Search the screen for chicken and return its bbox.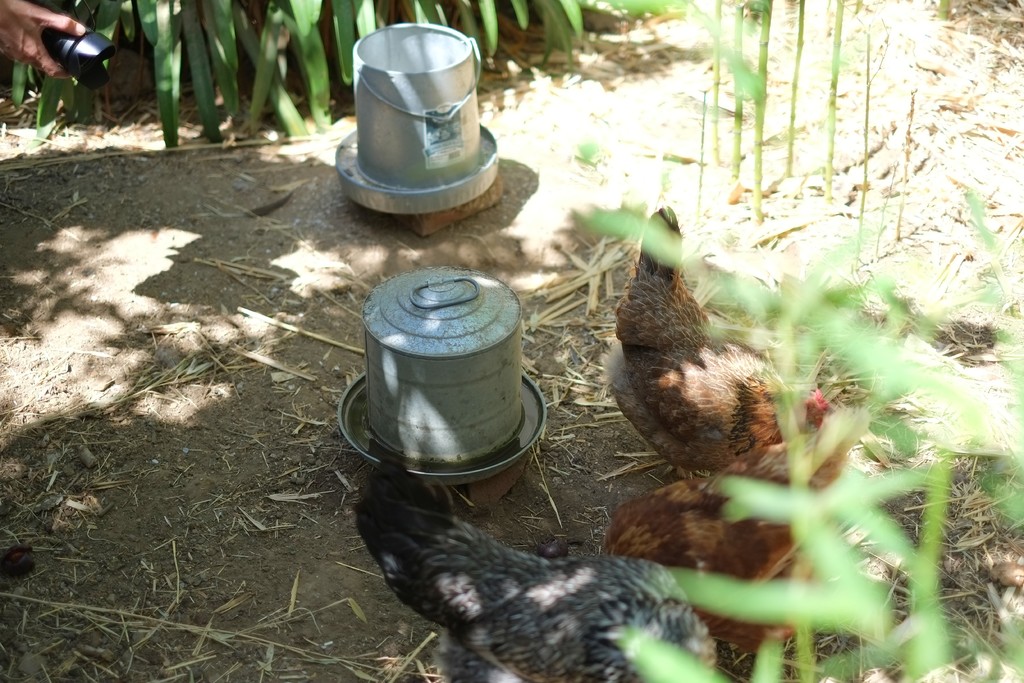
Found: pyautogui.locateOnScreen(593, 404, 859, 682).
